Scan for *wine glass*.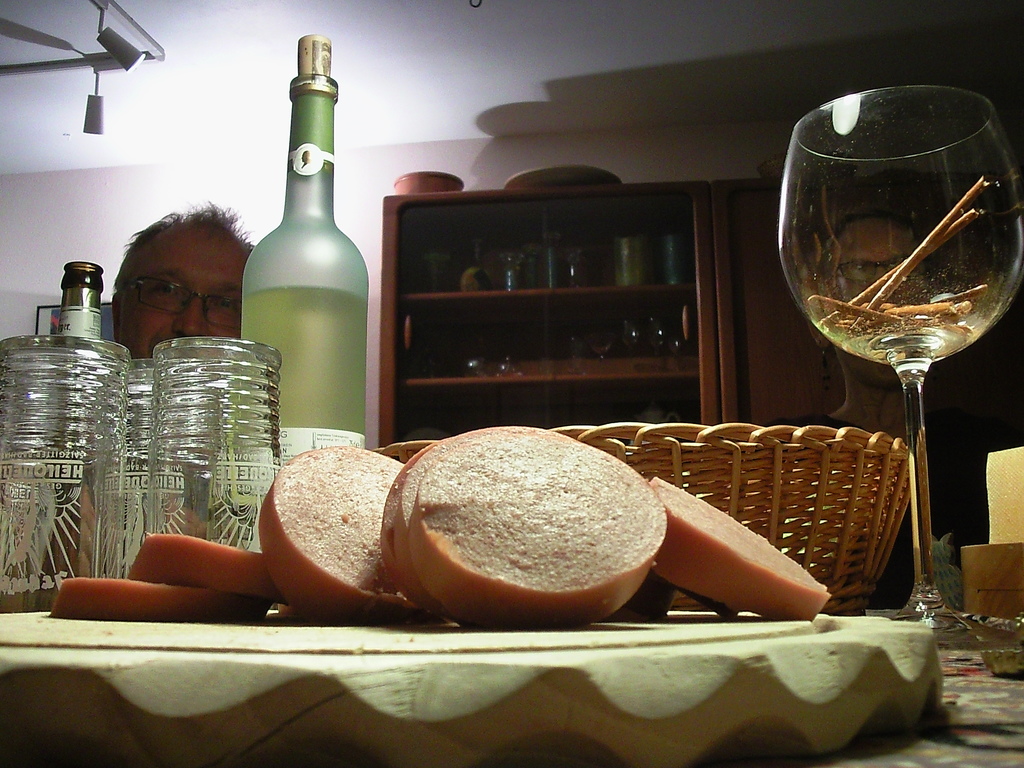
Scan result: box=[776, 86, 1023, 655].
